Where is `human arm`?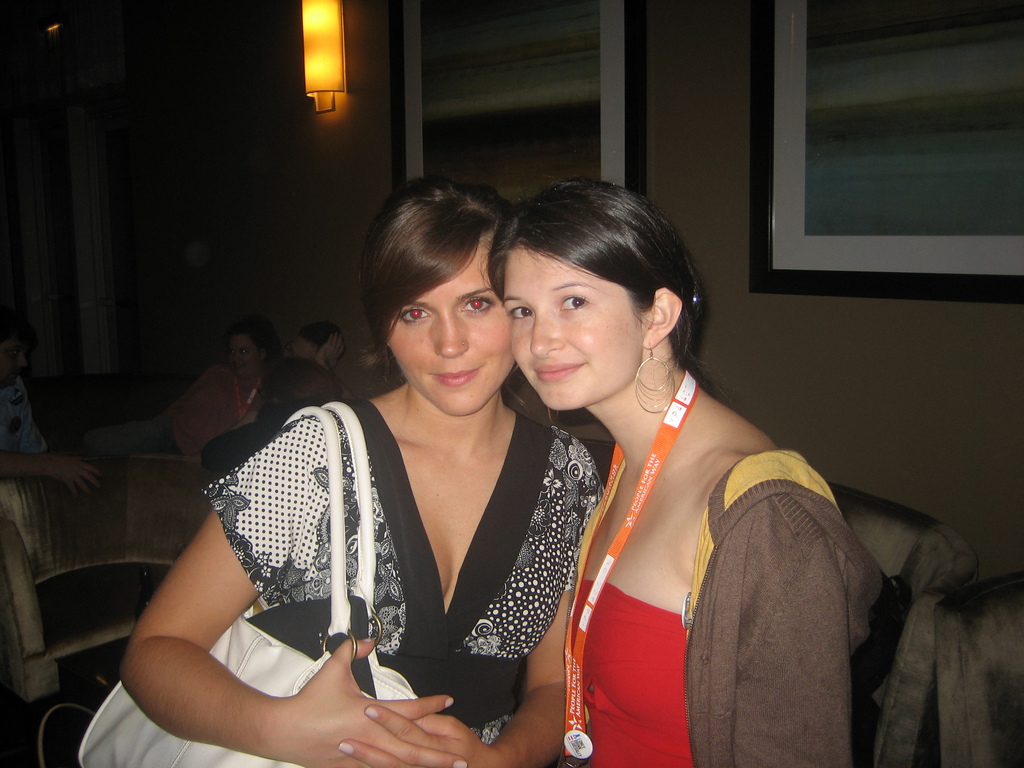
detection(335, 561, 578, 767).
